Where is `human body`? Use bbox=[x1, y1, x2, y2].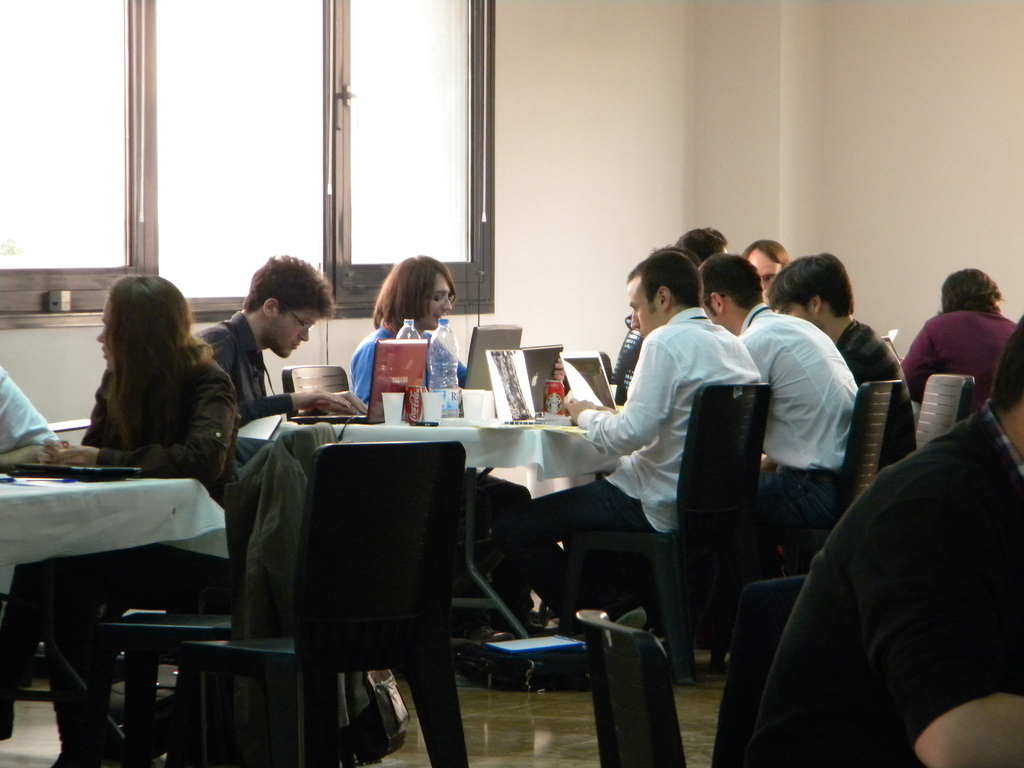
bbox=[198, 259, 365, 425].
